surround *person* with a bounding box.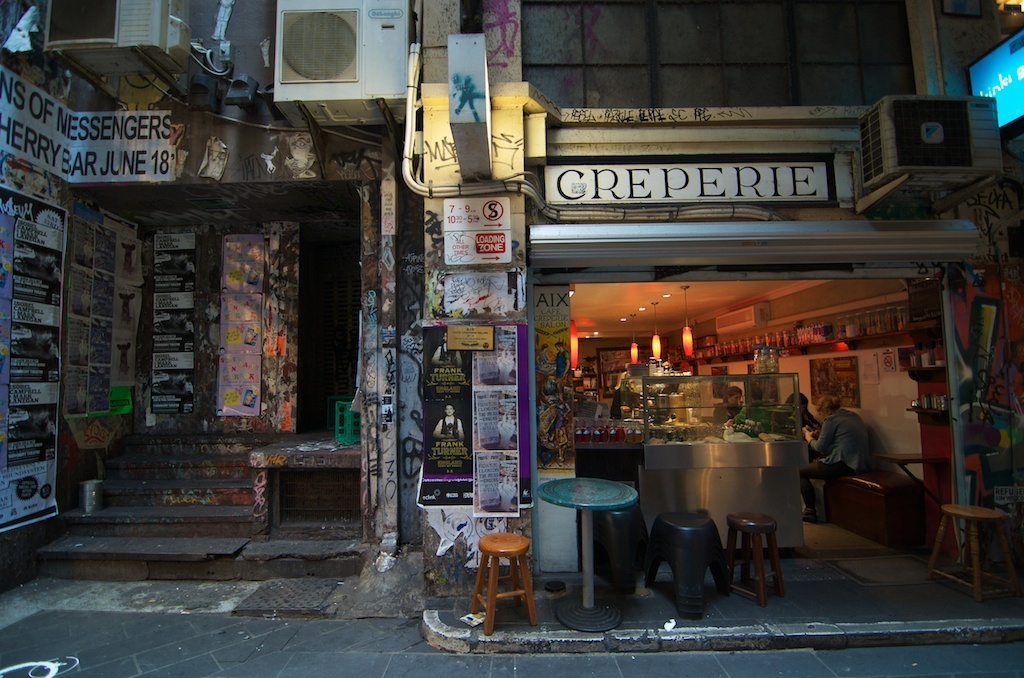
crop(711, 389, 753, 427).
